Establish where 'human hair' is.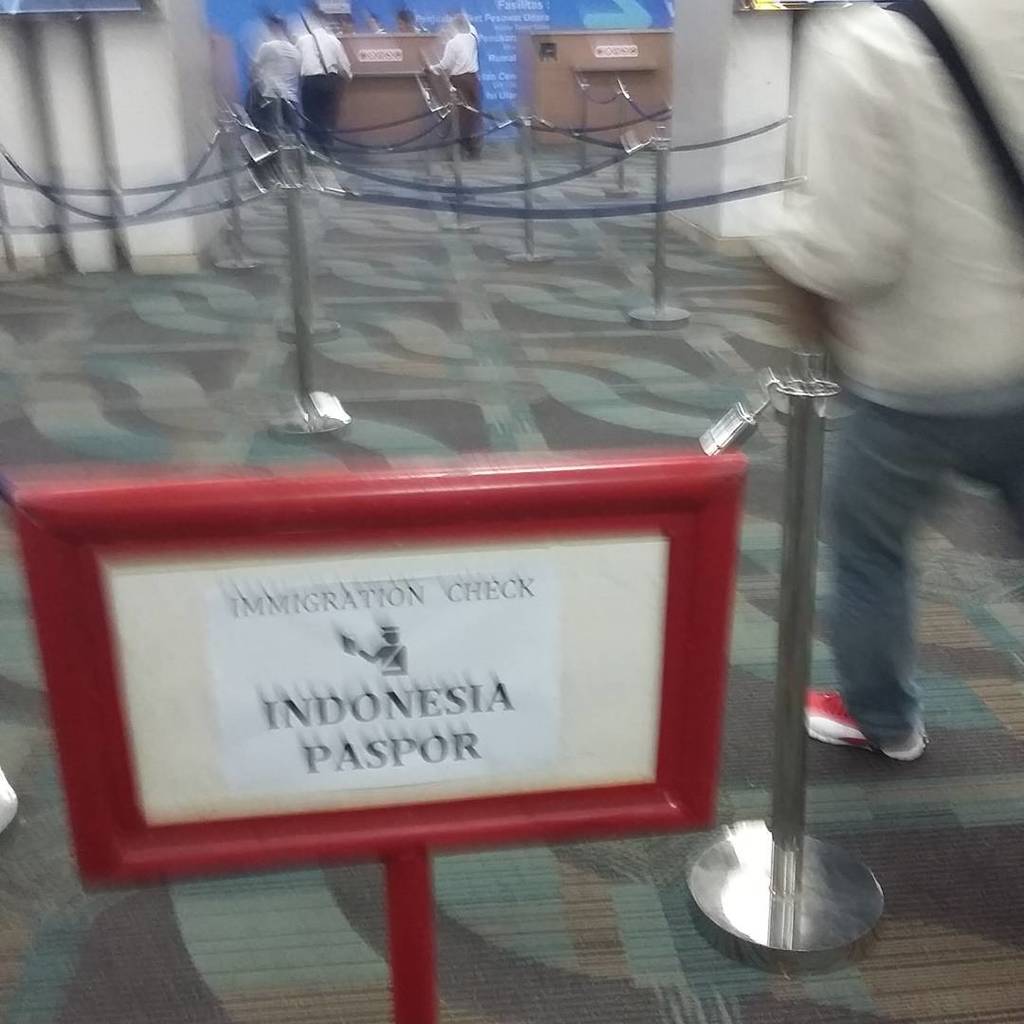
Established at <region>397, 10, 417, 27</region>.
